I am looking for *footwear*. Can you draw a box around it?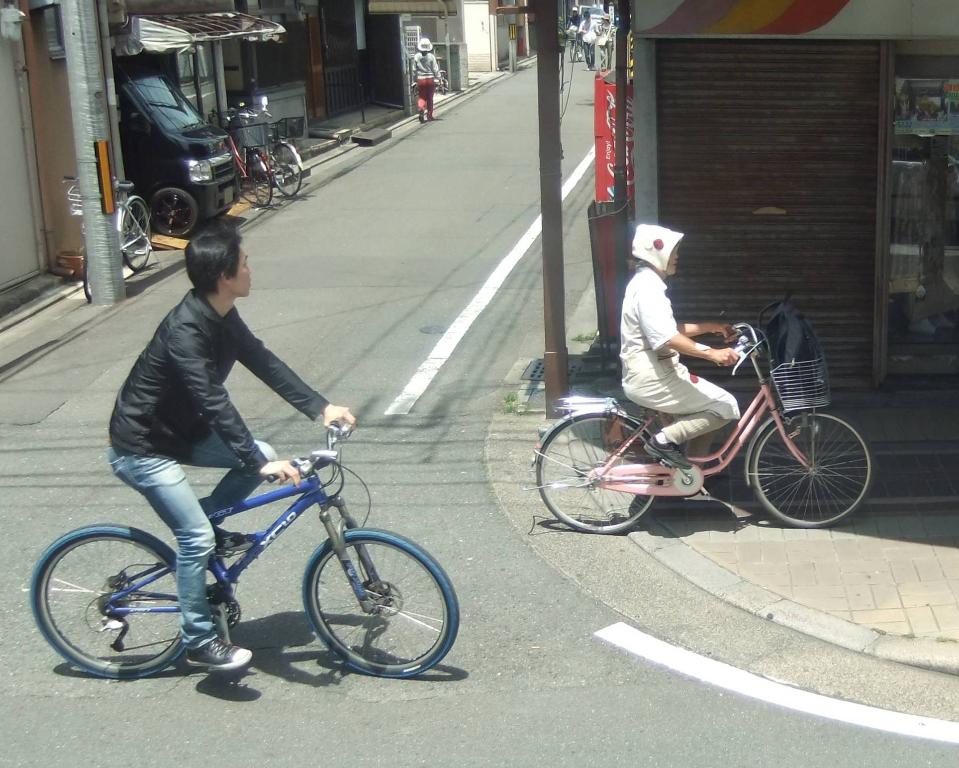
Sure, the bounding box is [218, 532, 255, 553].
